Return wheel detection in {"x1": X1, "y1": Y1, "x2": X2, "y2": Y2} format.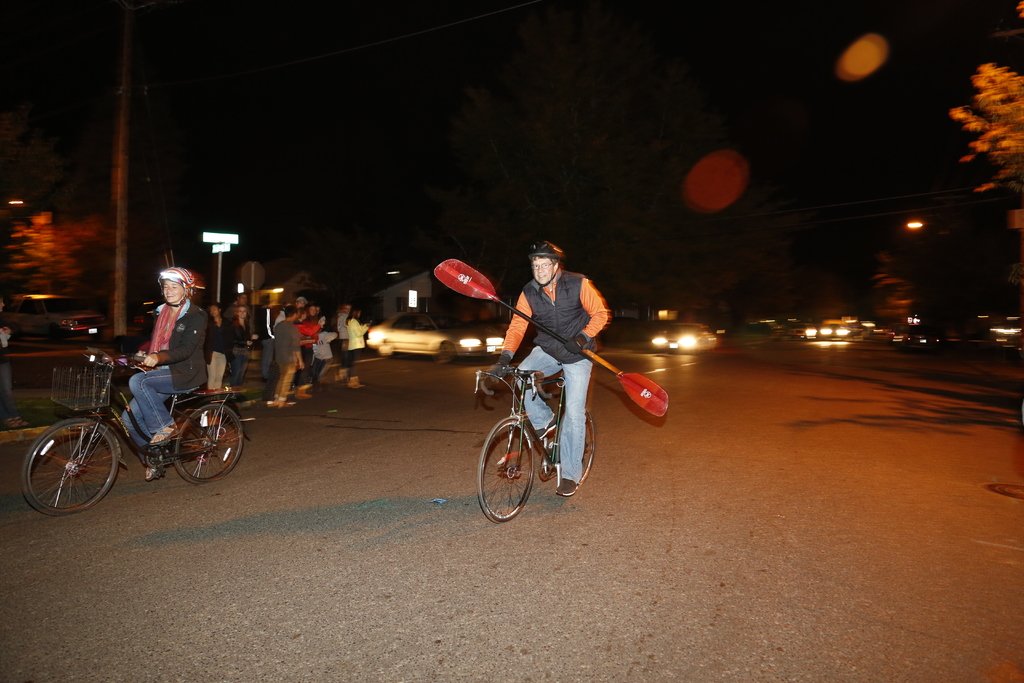
{"x1": 580, "y1": 422, "x2": 598, "y2": 484}.
